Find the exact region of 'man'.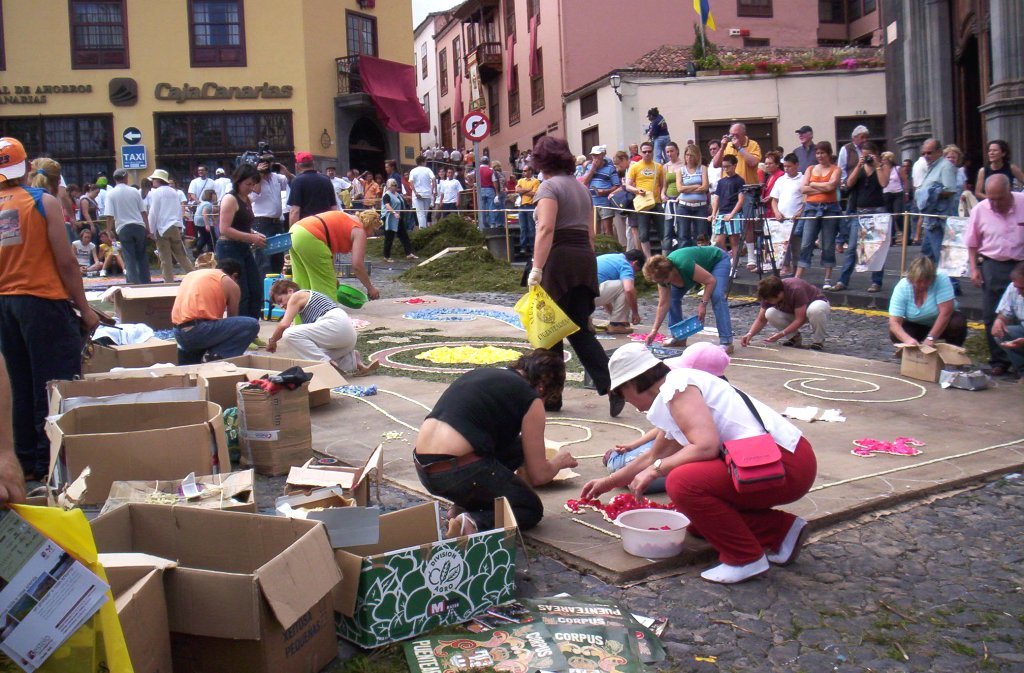
Exact region: 738 276 831 349.
